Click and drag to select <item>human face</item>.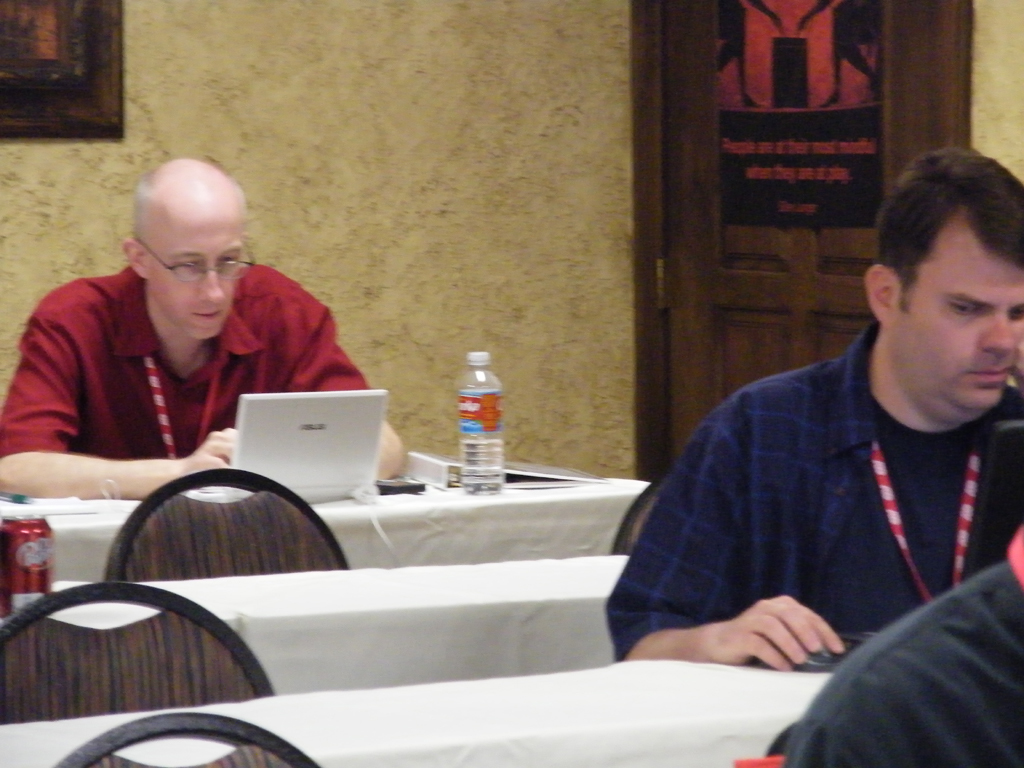
Selection: 880, 245, 1023, 410.
